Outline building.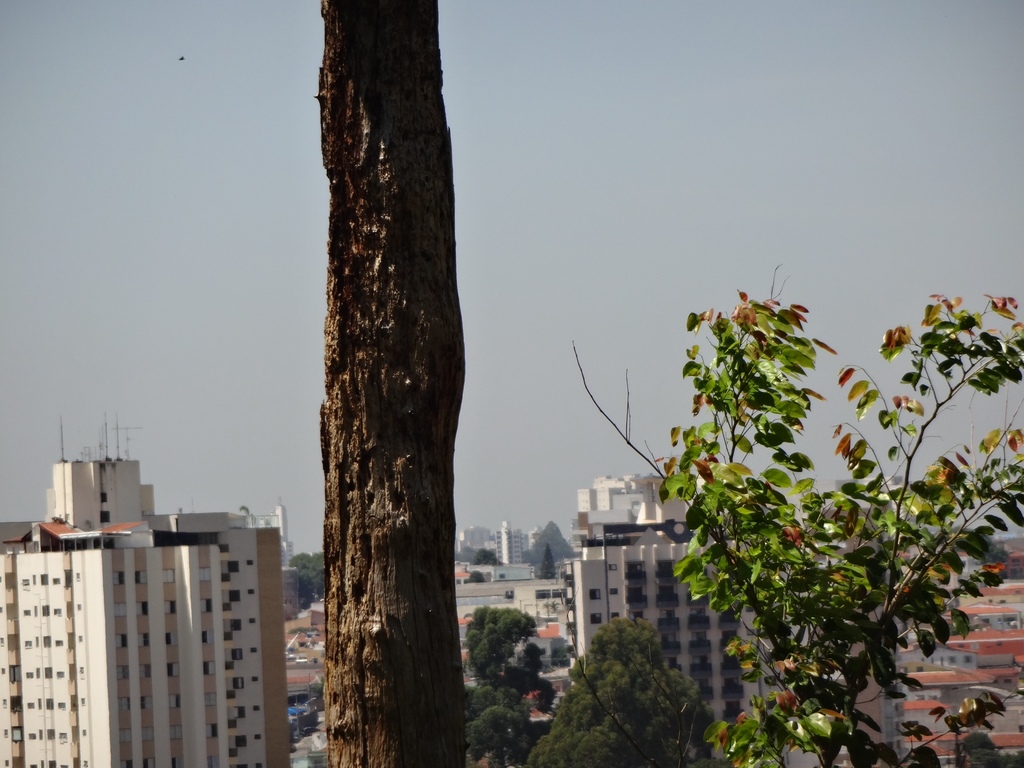
Outline: Rect(247, 500, 298, 610).
